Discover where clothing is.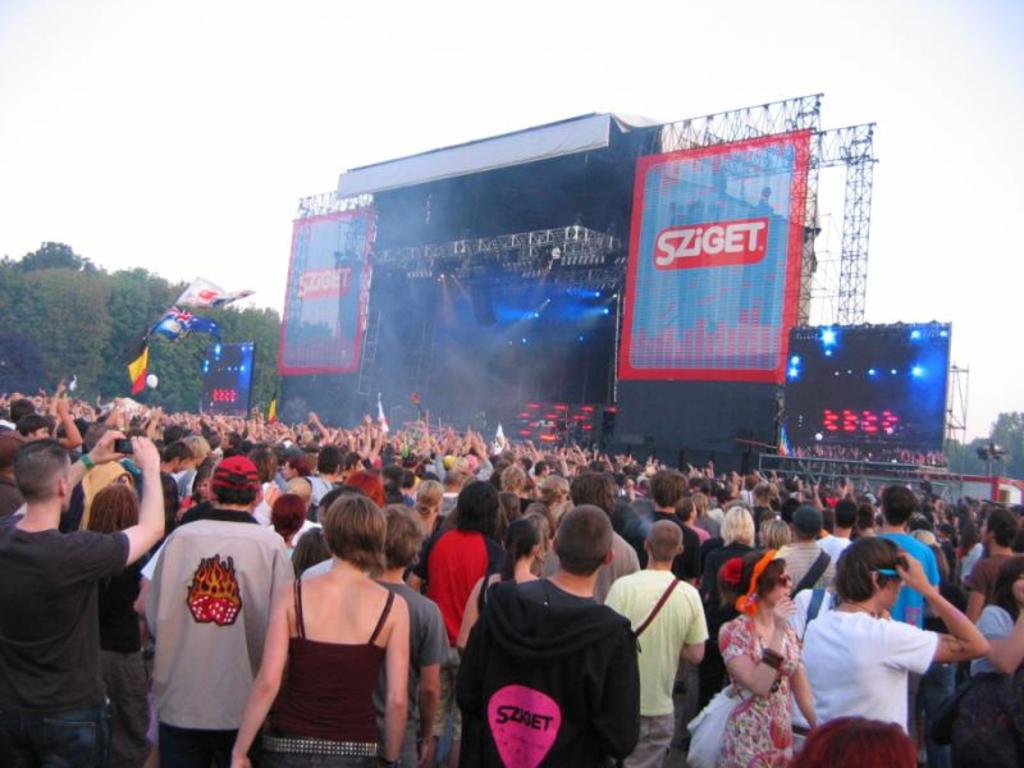
Discovered at (left=419, top=511, right=507, bottom=664).
